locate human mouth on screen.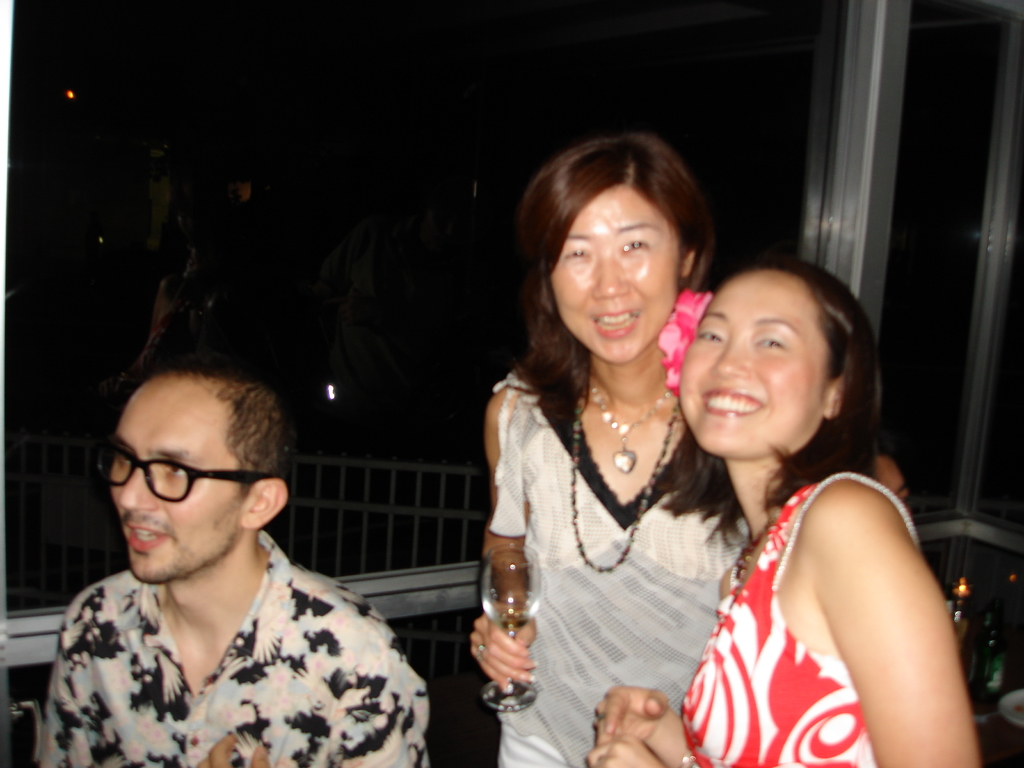
On screen at [x1=705, y1=388, x2=765, y2=415].
